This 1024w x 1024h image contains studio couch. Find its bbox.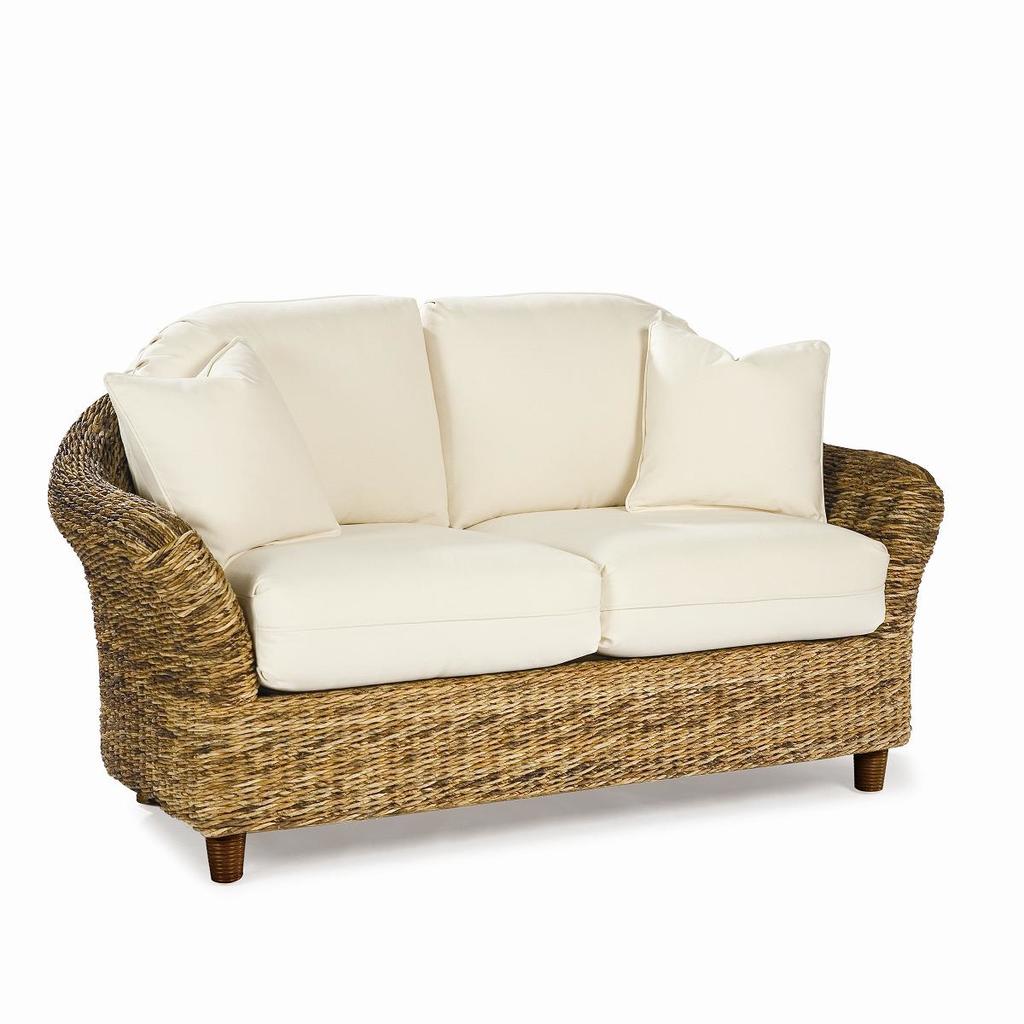
{"x1": 39, "y1": 297, "x2": 946, "y2": 882}.
